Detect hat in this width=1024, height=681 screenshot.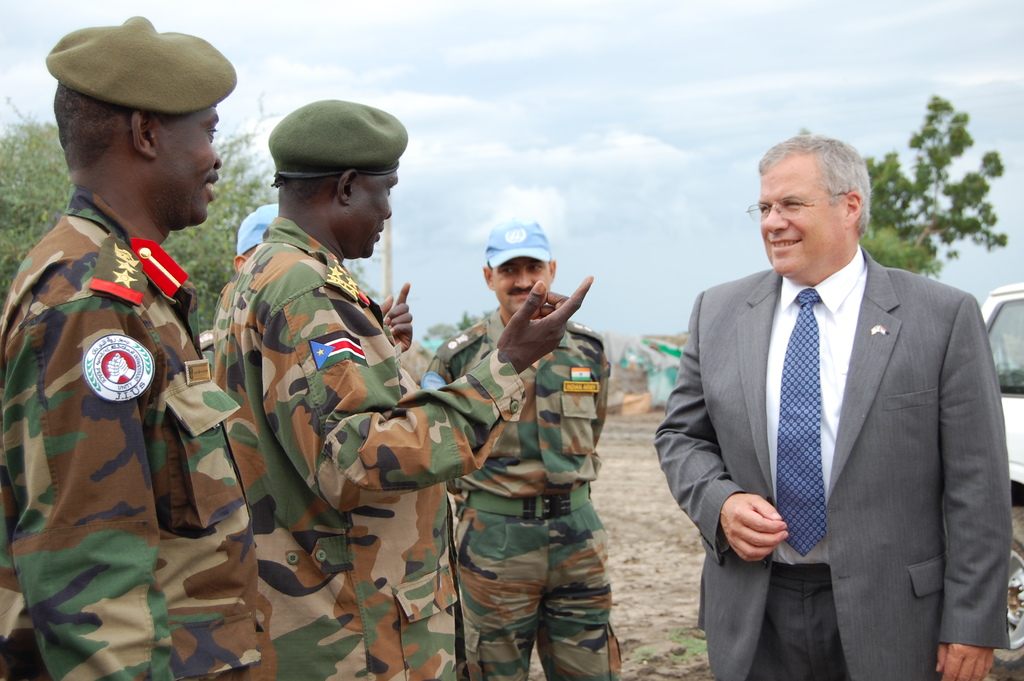
Detection: bbox(481, 217, 555, 273).
